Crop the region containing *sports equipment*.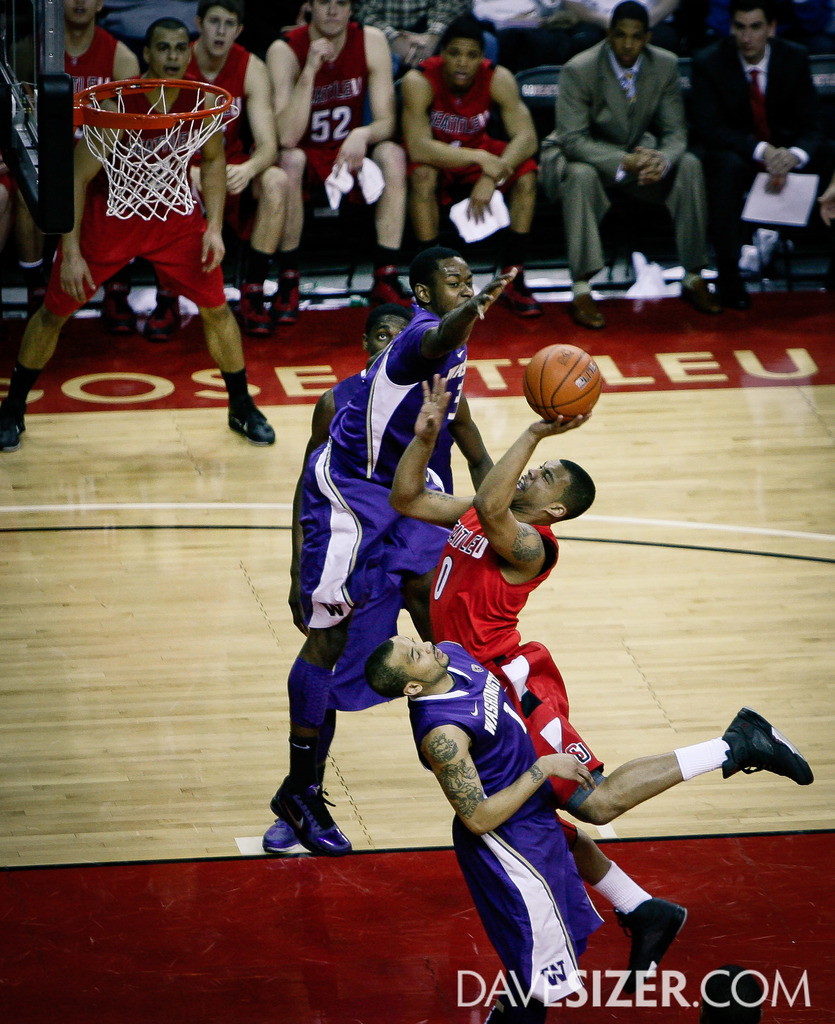
Crop region: {"left": 260, "top": 816, "right": 298, "bottom": 852}.
